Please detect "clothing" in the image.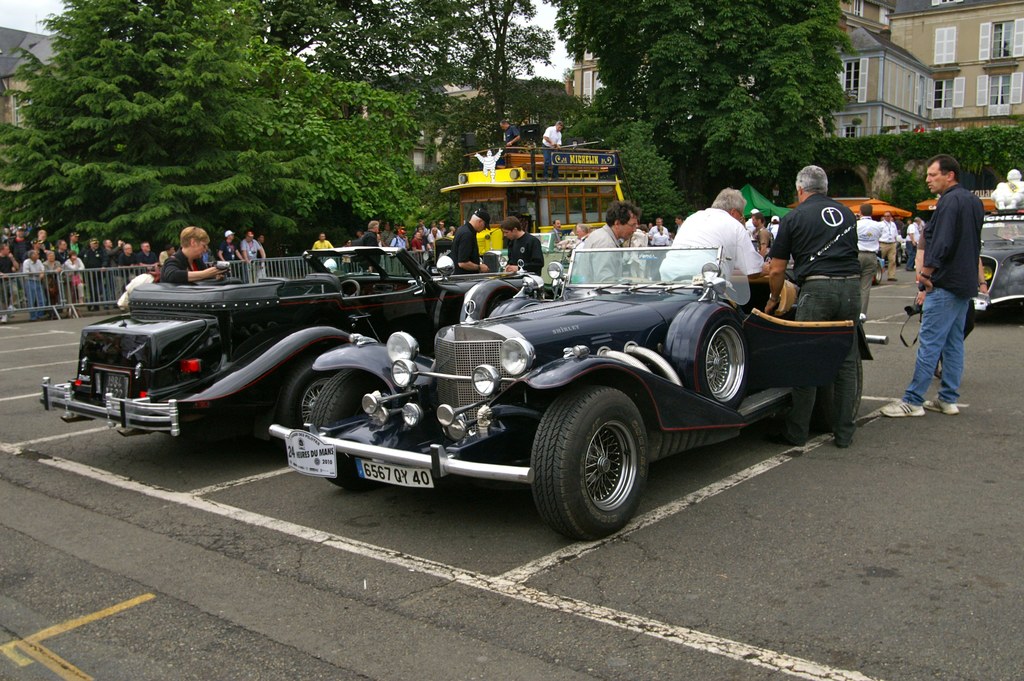
[left=22, top=258, right=50, bottom=309].
